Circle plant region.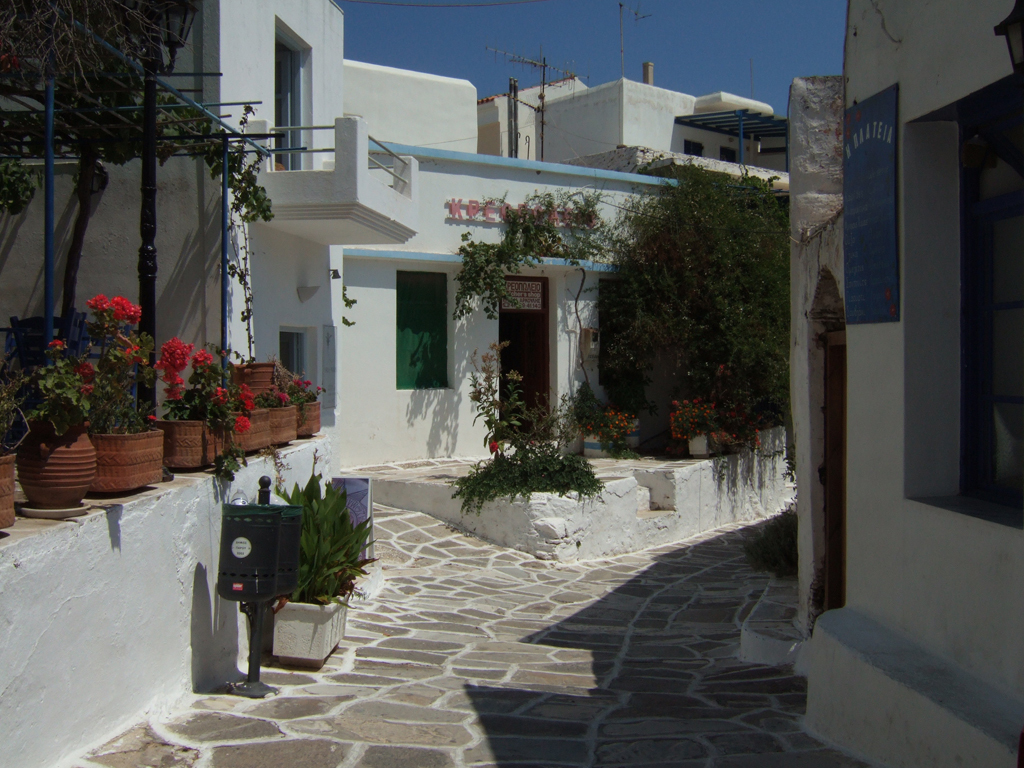
Region: <region>599, 398, 649, 464</region>.
